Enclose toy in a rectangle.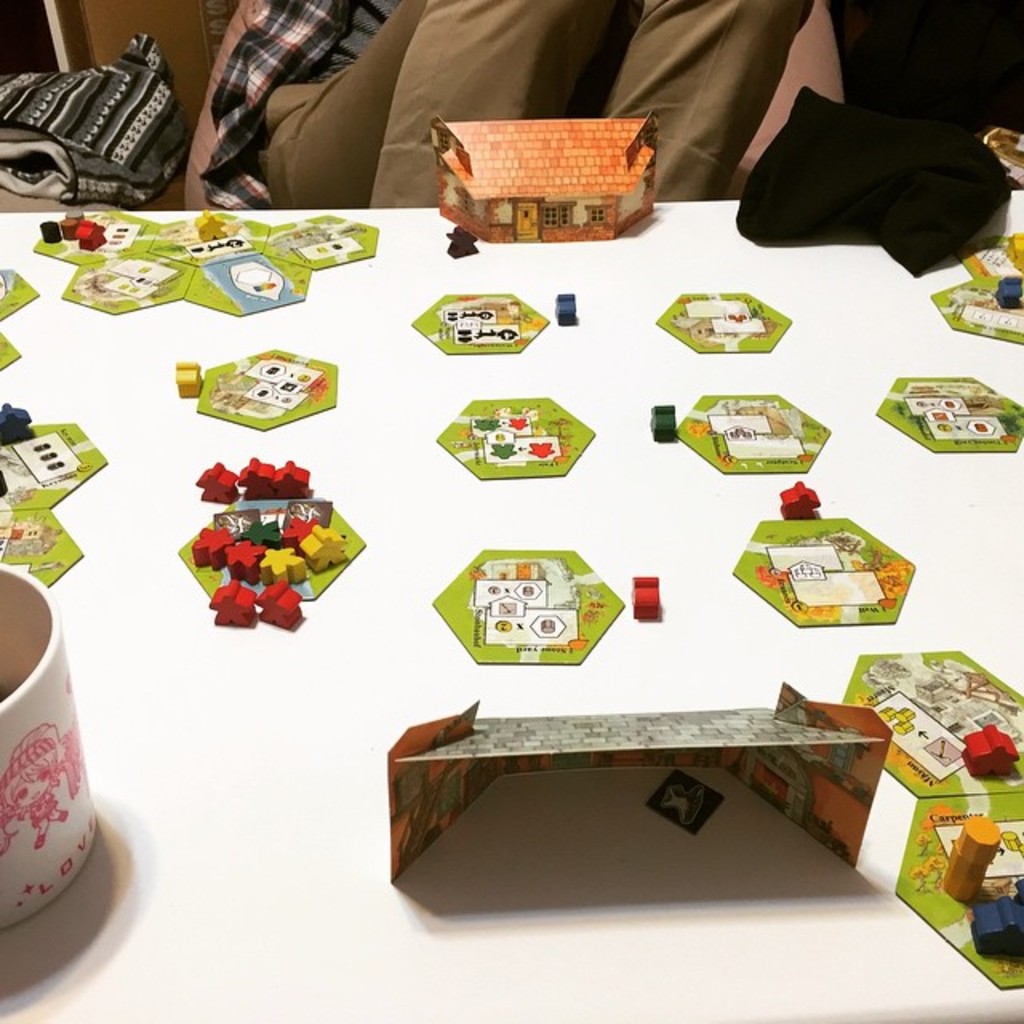
<box>208,578,254,627</box>.
